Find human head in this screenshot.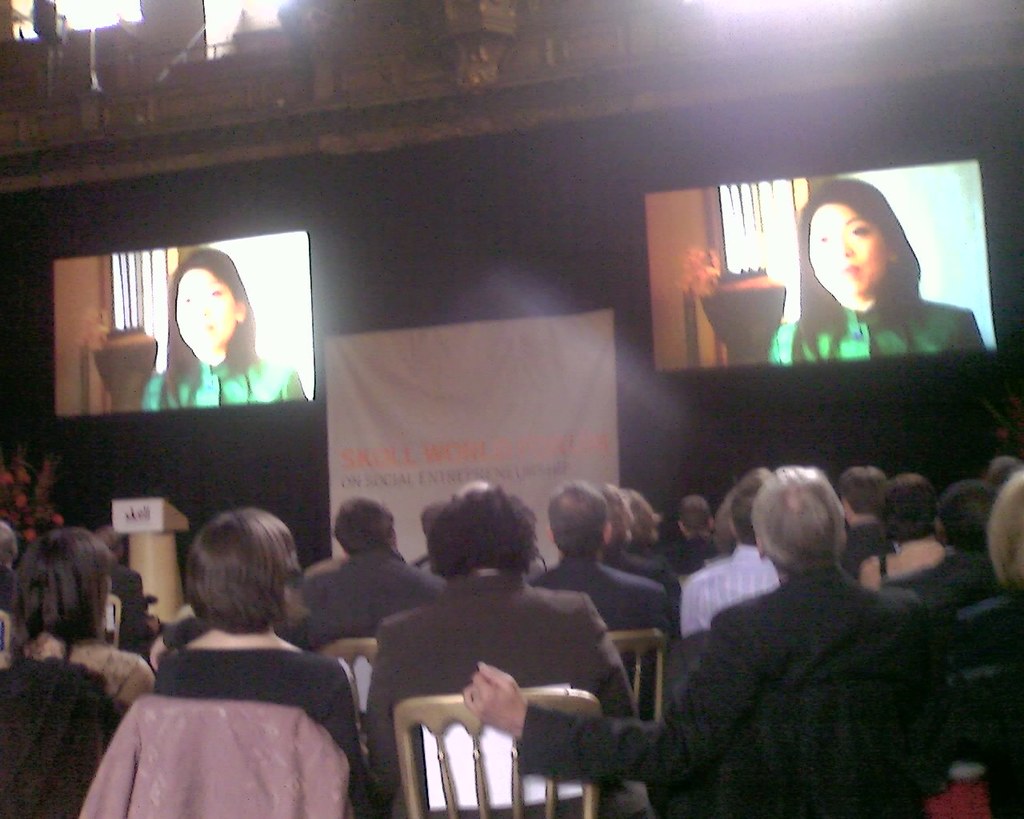
The bounding box for human head is l=628, t=494, r=658, b=548.
